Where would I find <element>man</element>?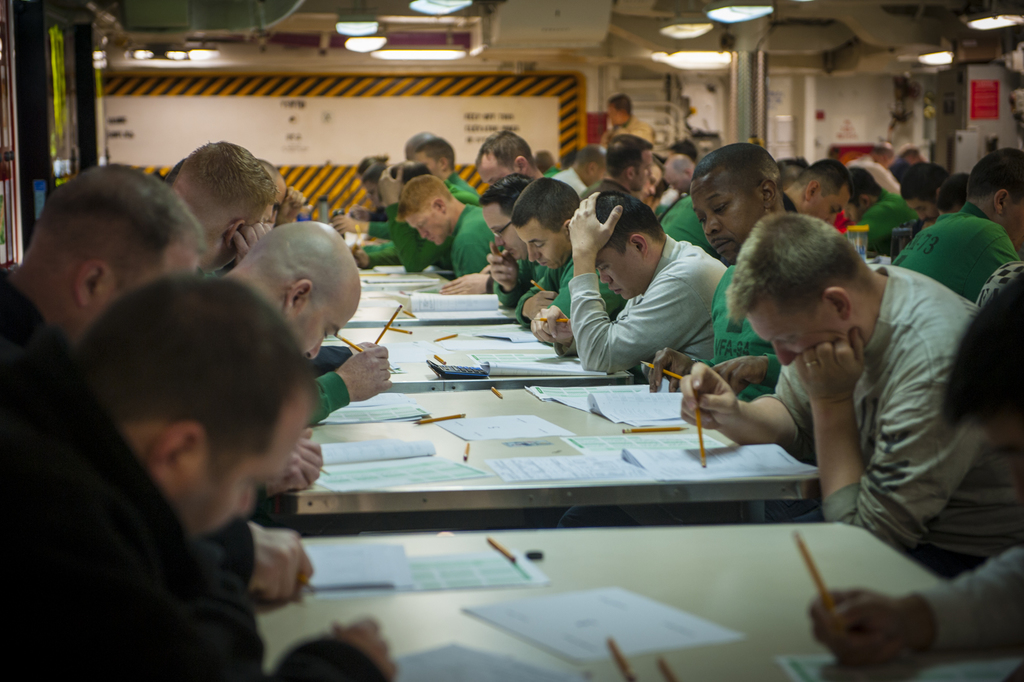
At <bbox>886, 141, 1023, 304</bbox>.
